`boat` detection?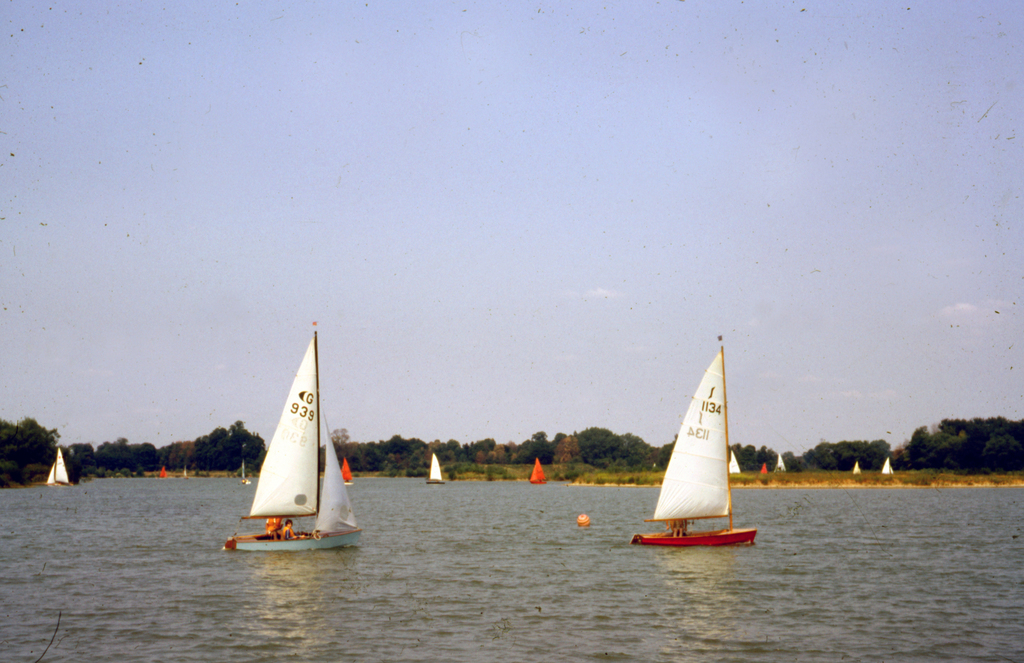
detection(43, 447, 68, 485)
